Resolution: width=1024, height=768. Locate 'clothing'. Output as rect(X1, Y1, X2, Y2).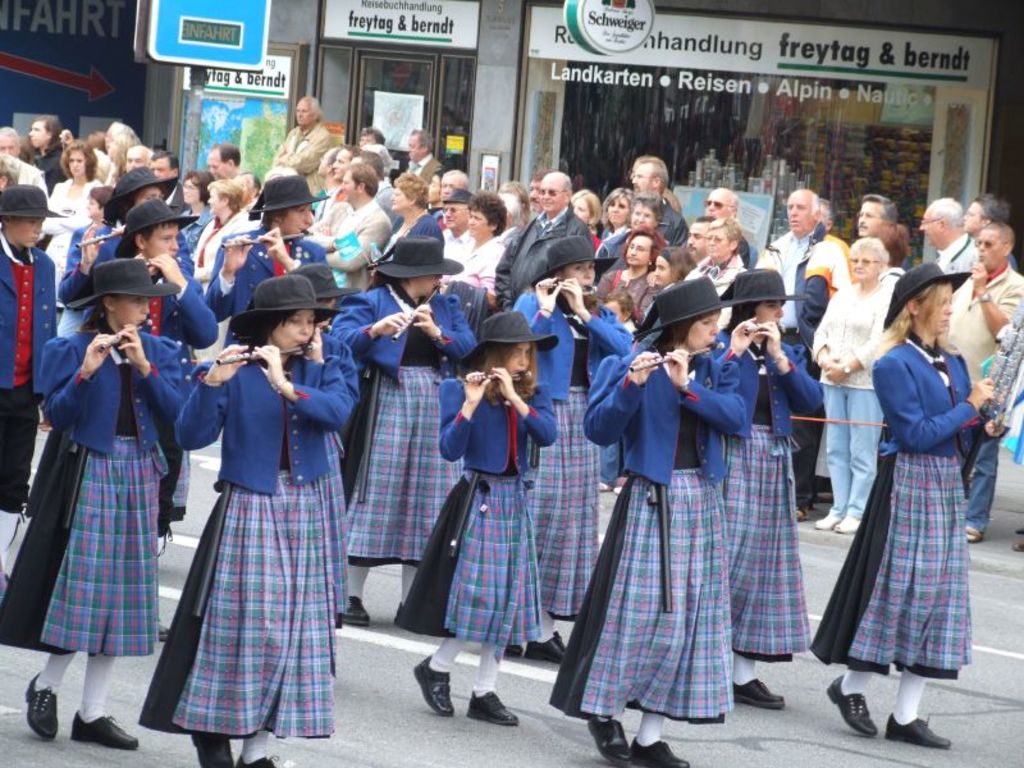
rect(20, 159, 50, 191).
